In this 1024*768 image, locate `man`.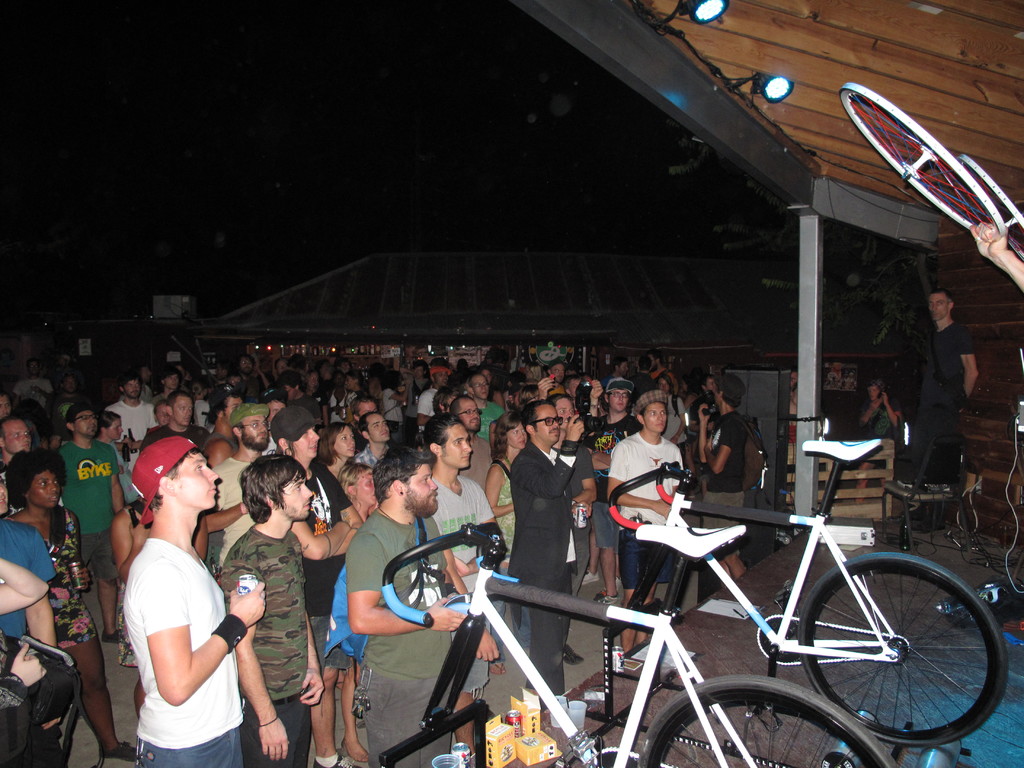
Bounding box: [207,432,321,767].
